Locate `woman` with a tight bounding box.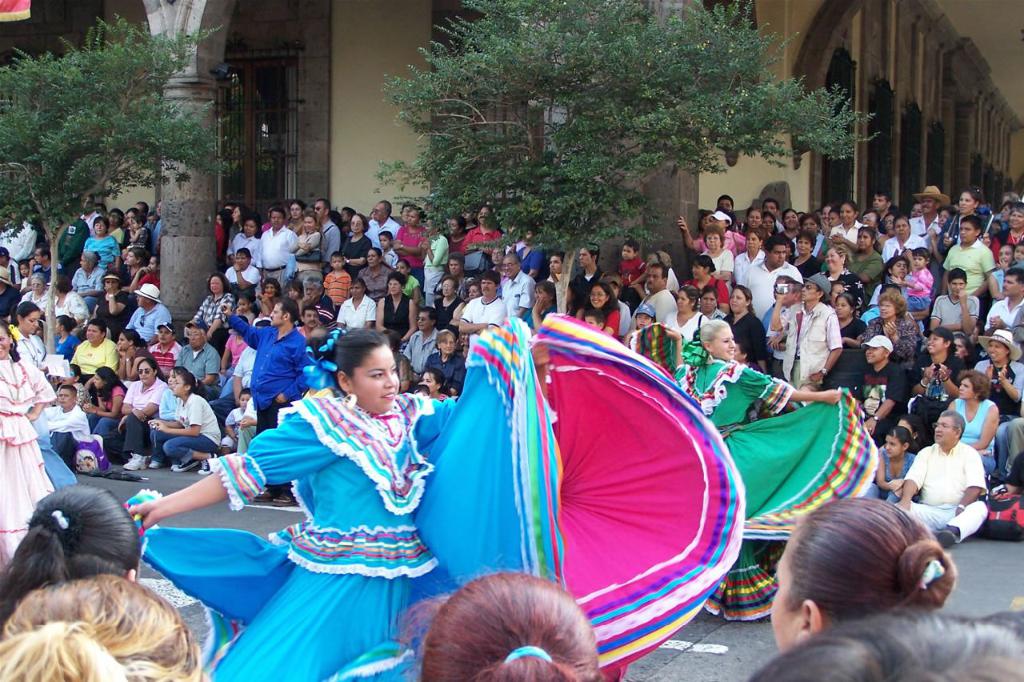
(882, 212, 929, 263).
